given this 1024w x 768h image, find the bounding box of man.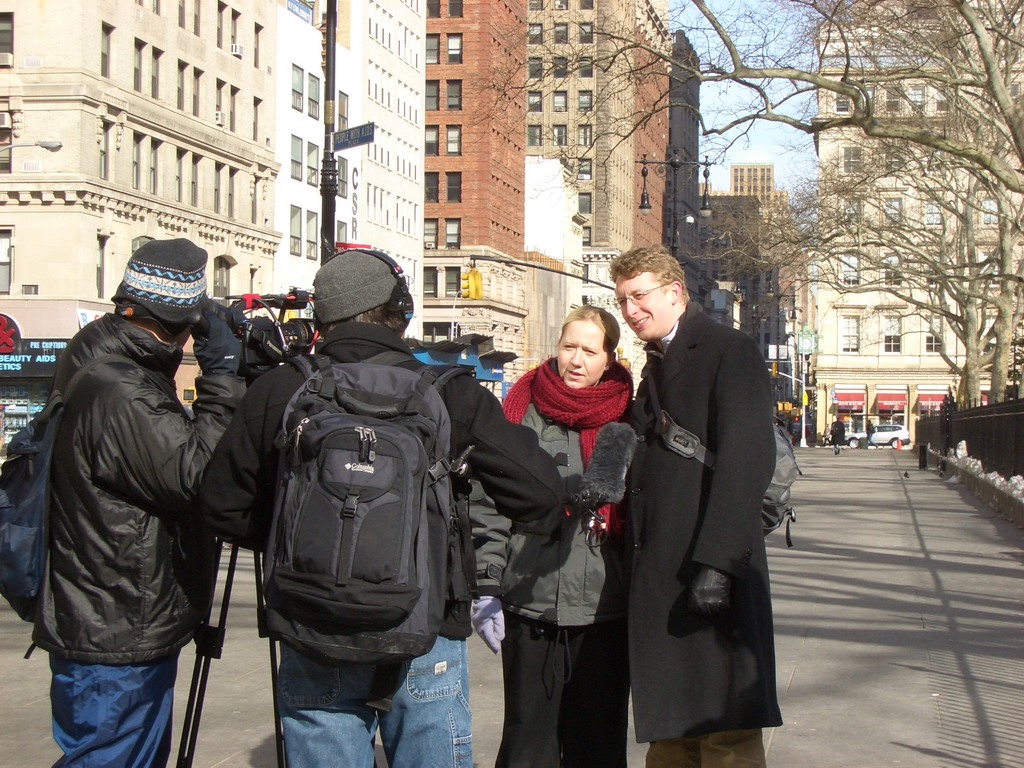
x1=199 y1=248 x2=573 y2=767.
